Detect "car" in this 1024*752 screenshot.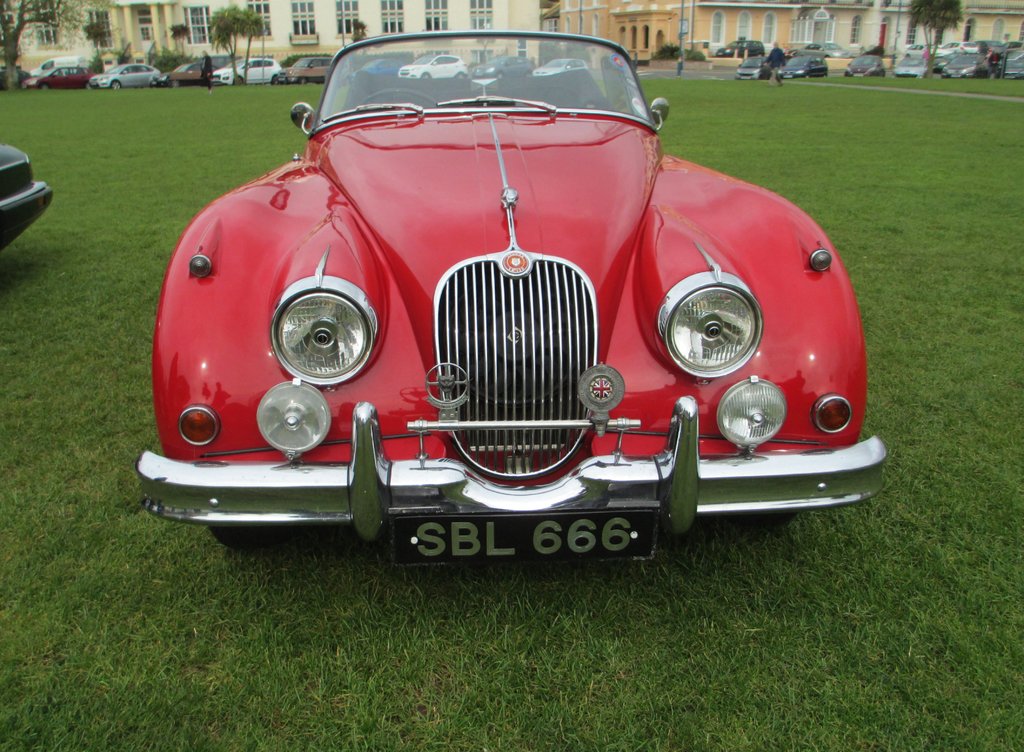
Detection: 0/142/55/250.
